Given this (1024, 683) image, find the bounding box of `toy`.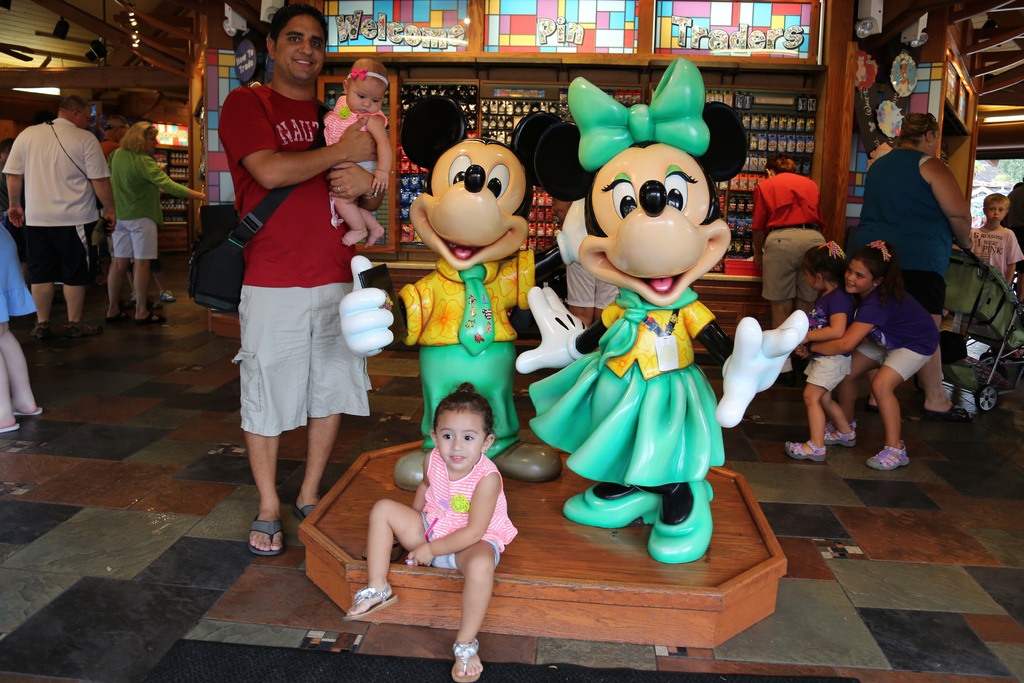
(348,90,586,493).
